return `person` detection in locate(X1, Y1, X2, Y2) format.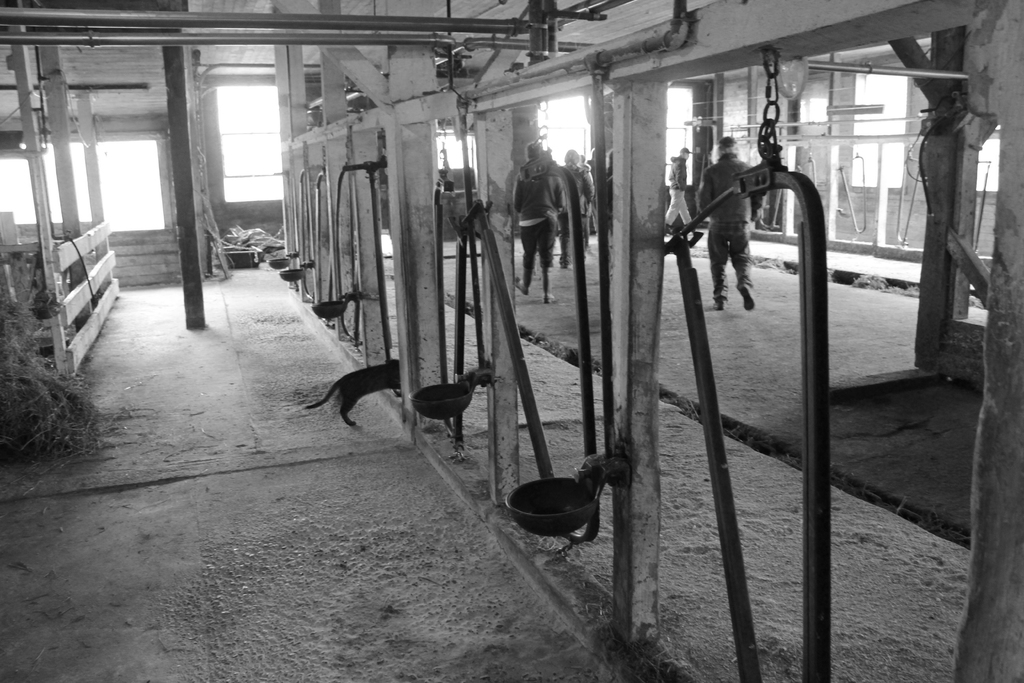
locate(531, 143, 548, 159).
